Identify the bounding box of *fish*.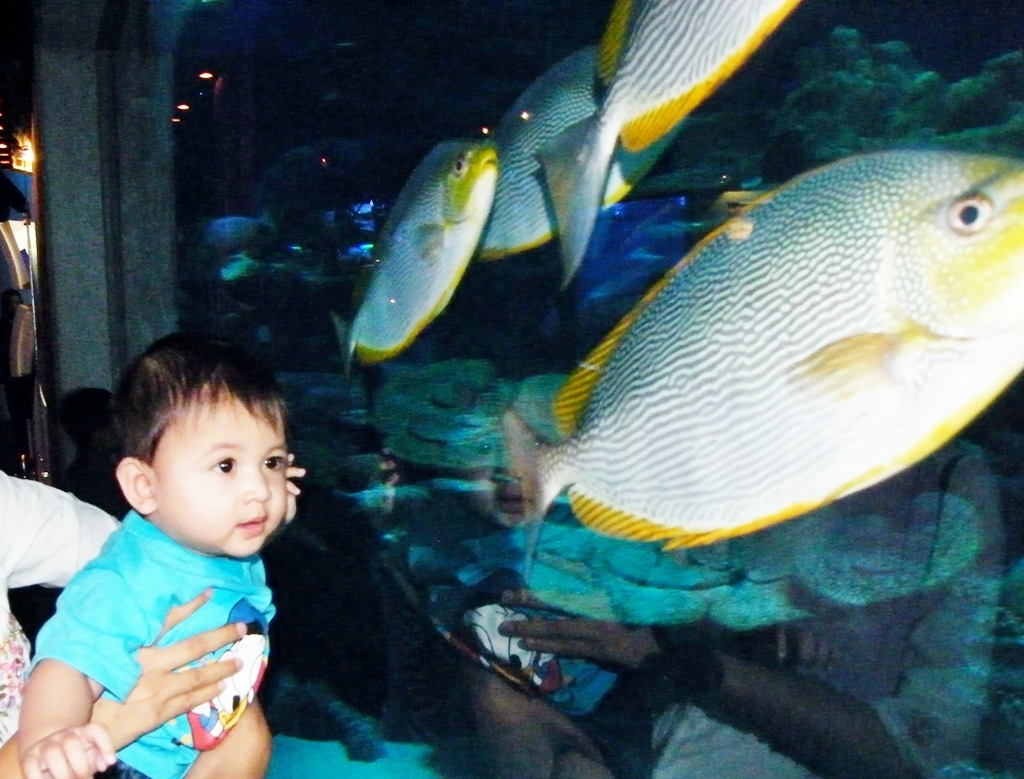
[479, 44, 680, 282].
